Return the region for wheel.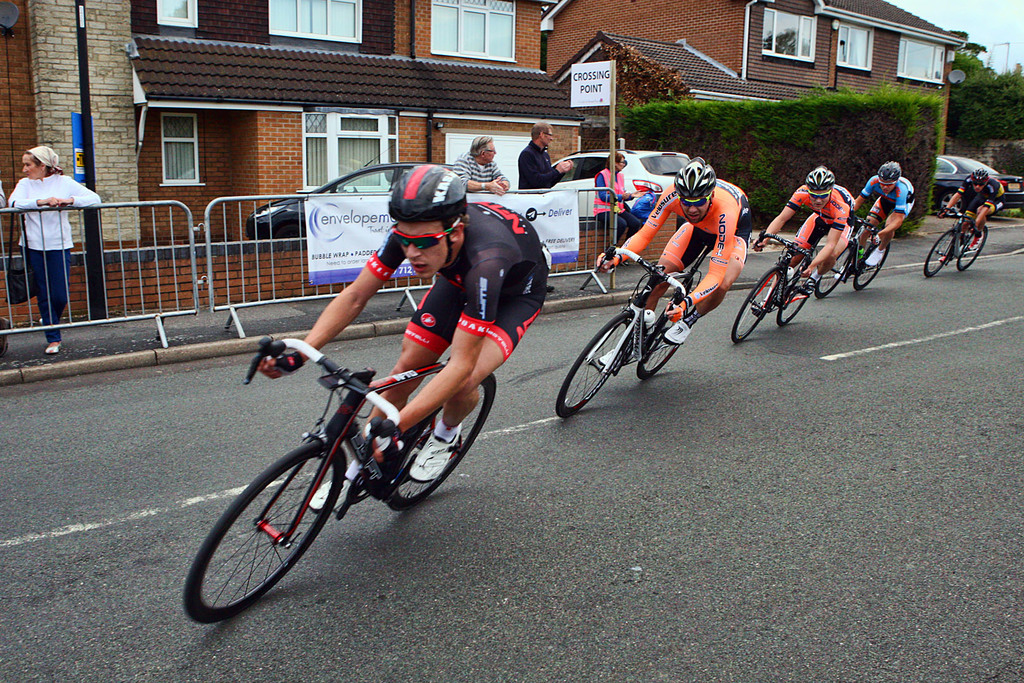
{"left": 648, "top": 309, "right": 684, "bottom": 379}.
